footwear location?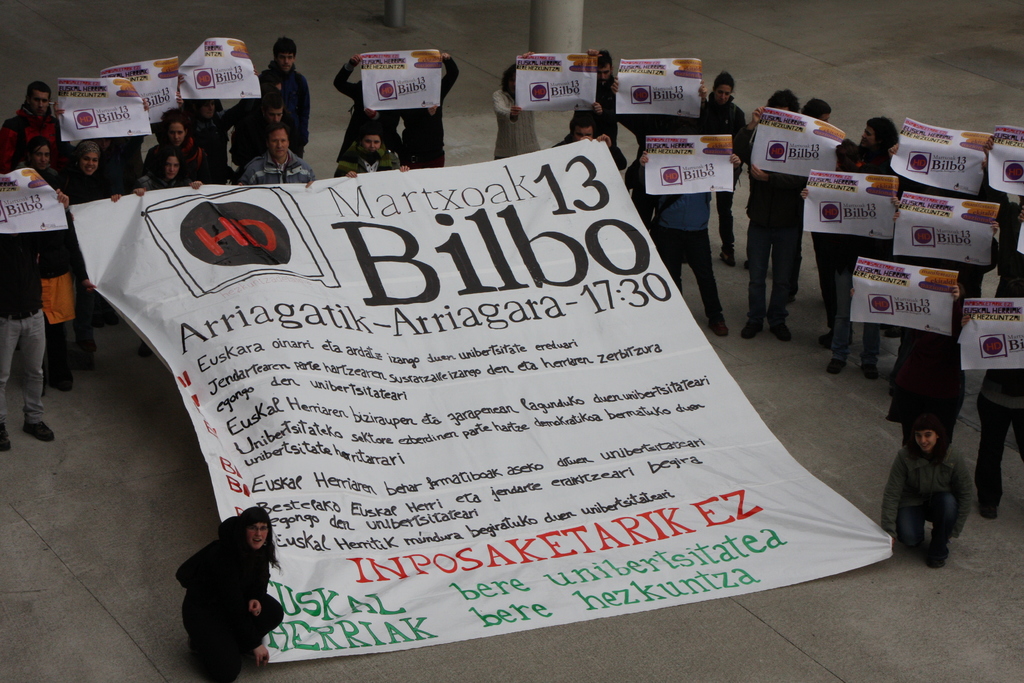
bbox=[0, 424, 15, 451]
